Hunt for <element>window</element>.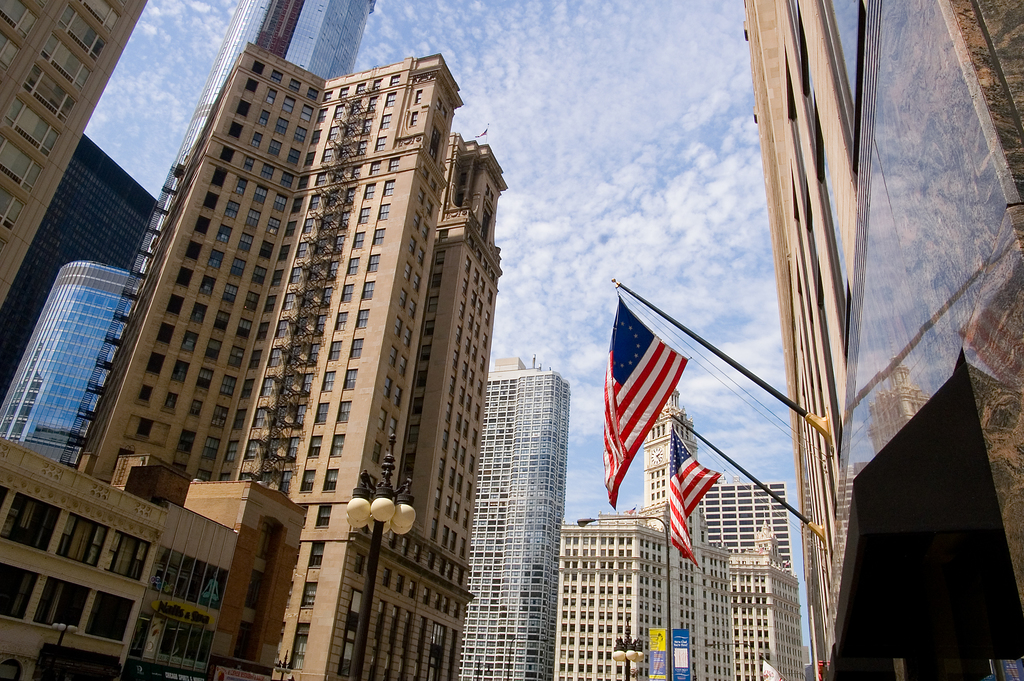
Hunted down at box(57, 2, 111, 57).
